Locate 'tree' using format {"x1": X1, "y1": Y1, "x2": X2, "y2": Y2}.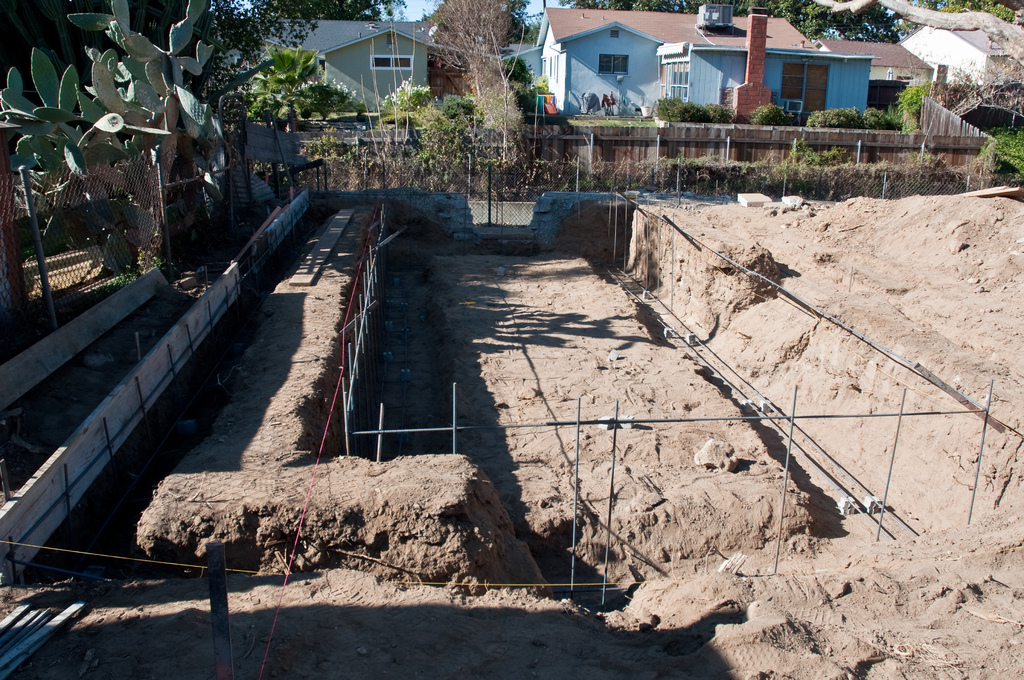
{"x1": 0, "y1": 0, "x2": 230, "y2": 261}.
